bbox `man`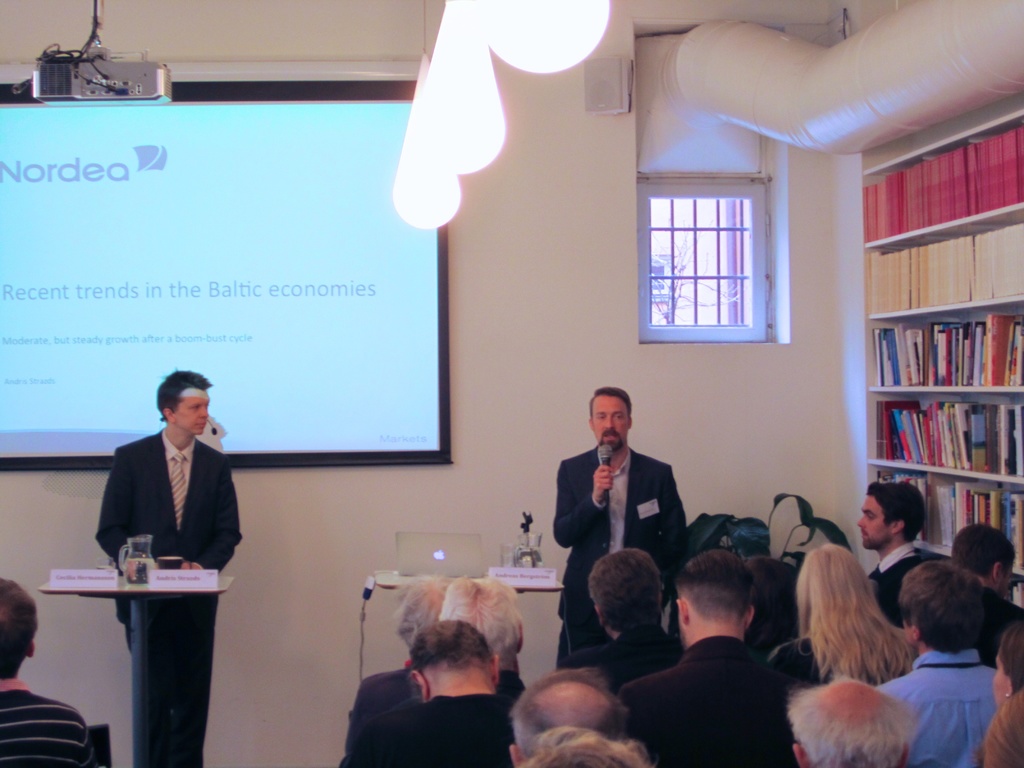
x1=968, y1=511, x2=1020, y2=667
